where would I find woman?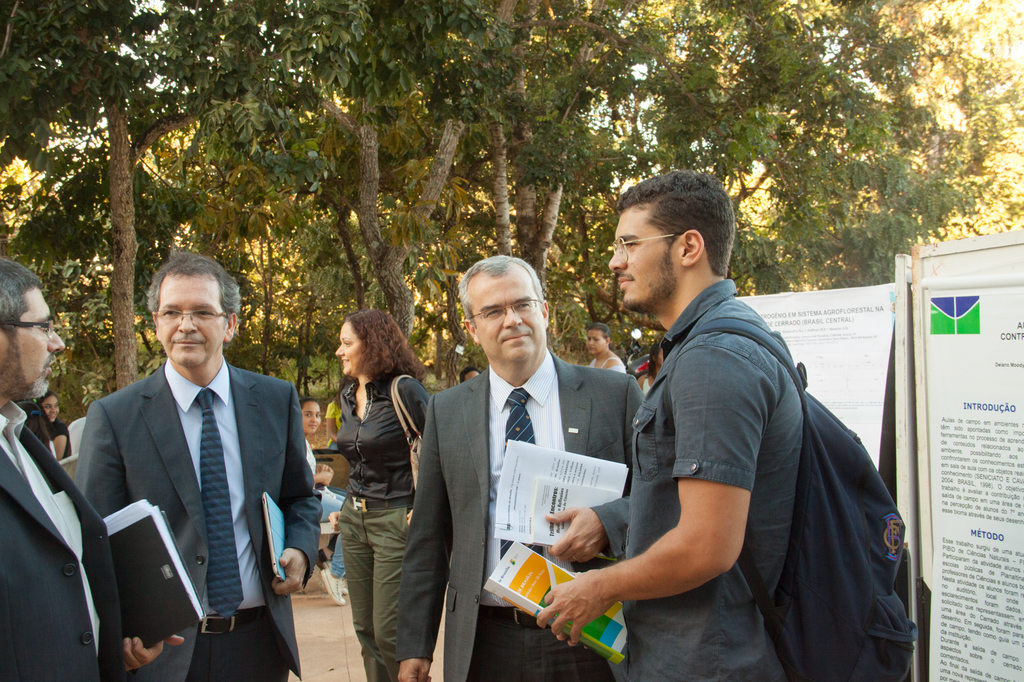
At box=[636, 338, 665, 397].
